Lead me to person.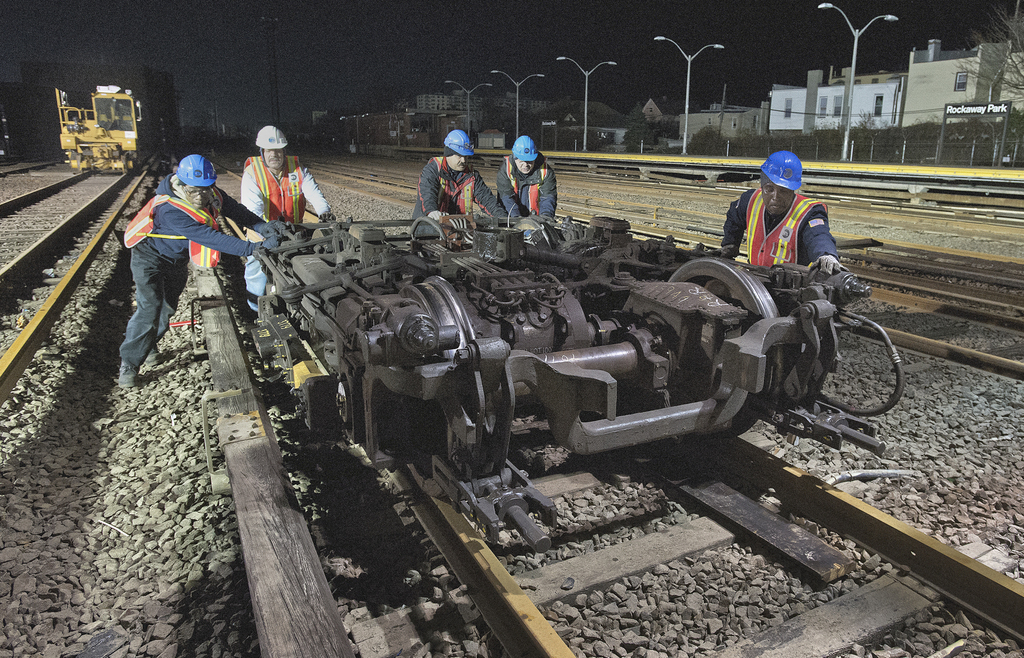
Lead to 412:129:504:227.
